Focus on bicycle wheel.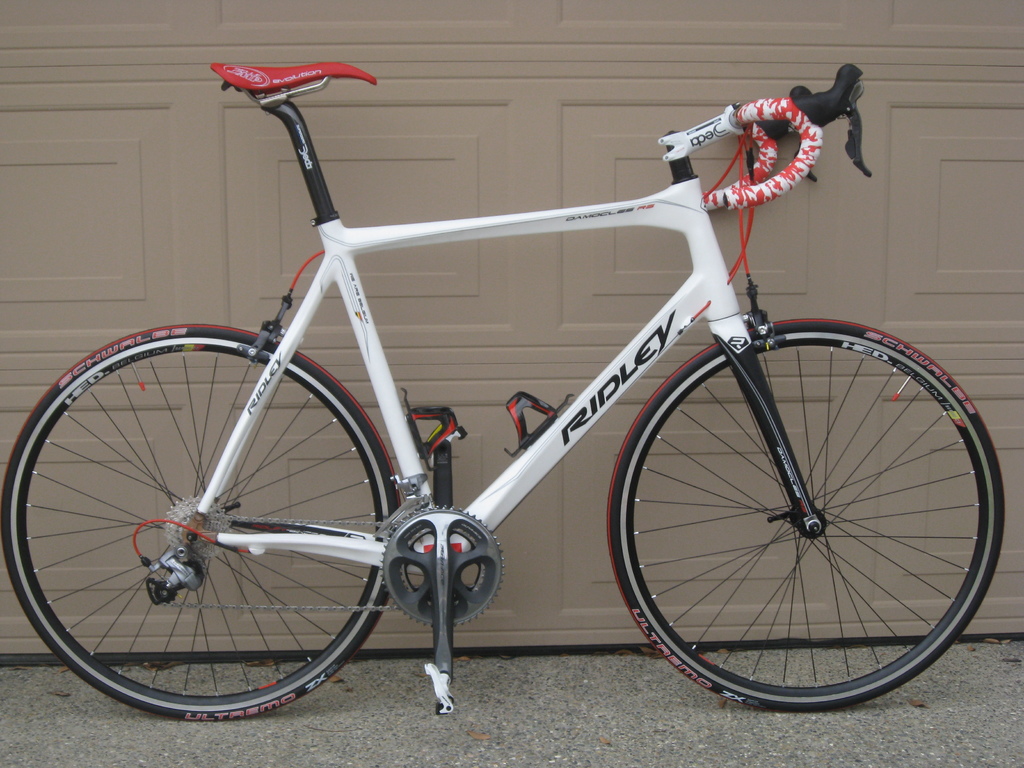
Focused at x1=611, y1=316, x2=1002, y2=717.
